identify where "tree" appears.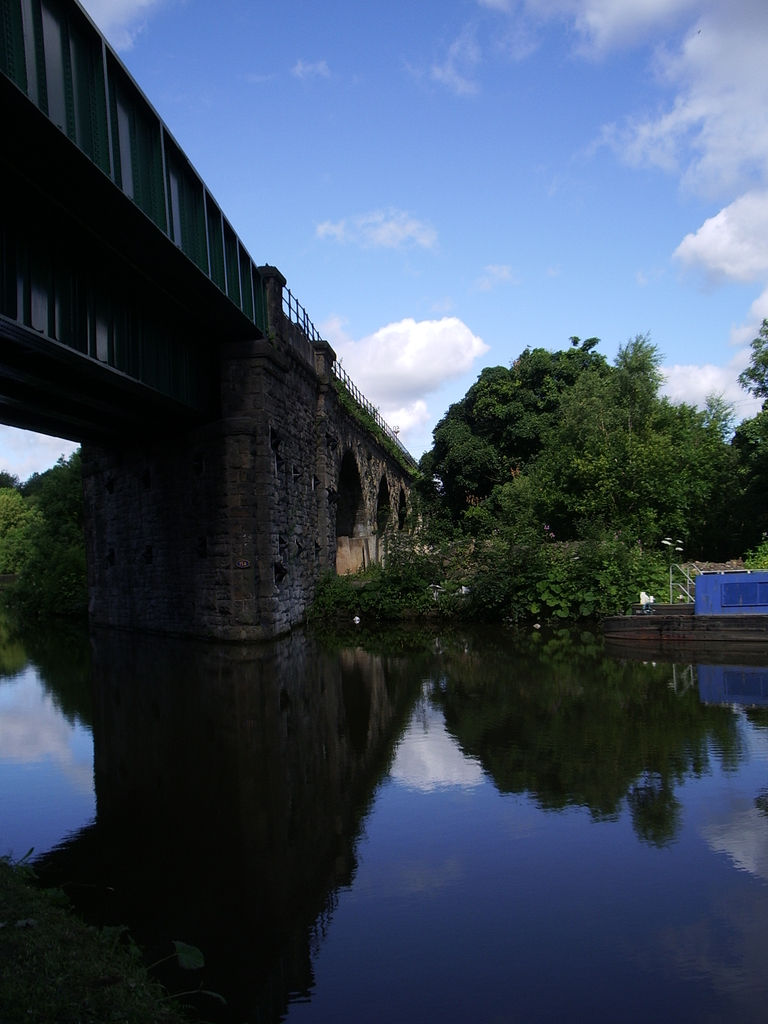
Appears at (x1=731, y1=307, x2=767, y2=543).
